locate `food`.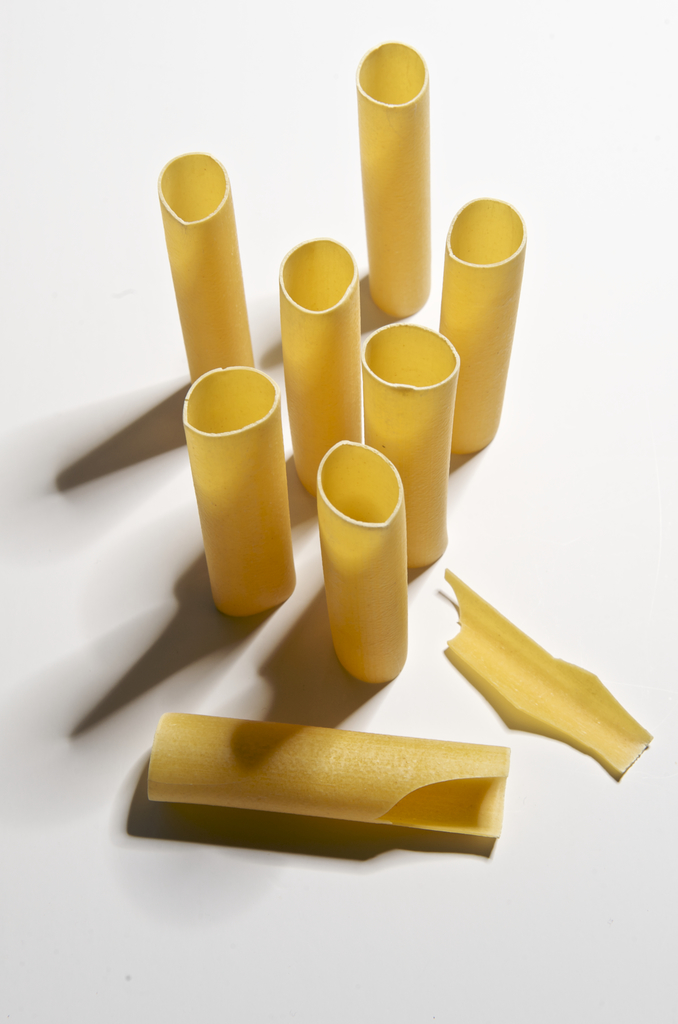
Bounding box: l=149, t=702, r=502, b=840.
